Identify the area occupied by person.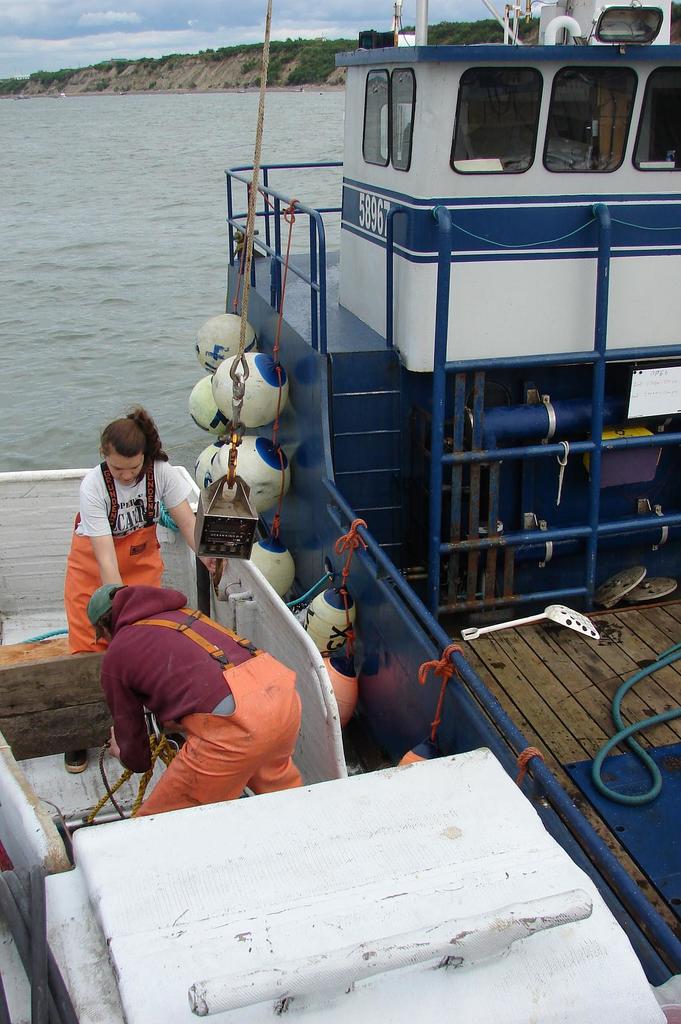
Area: 62, 393, 170, 685.
